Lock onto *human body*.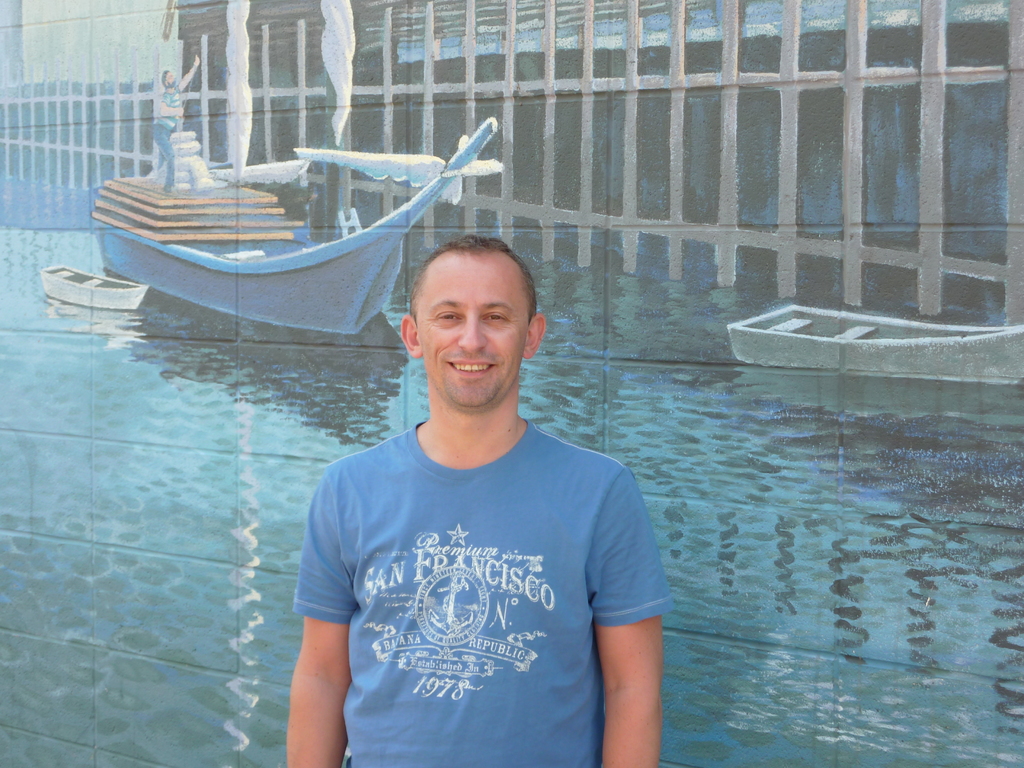
Locked: [276, 259, 689, 767].
